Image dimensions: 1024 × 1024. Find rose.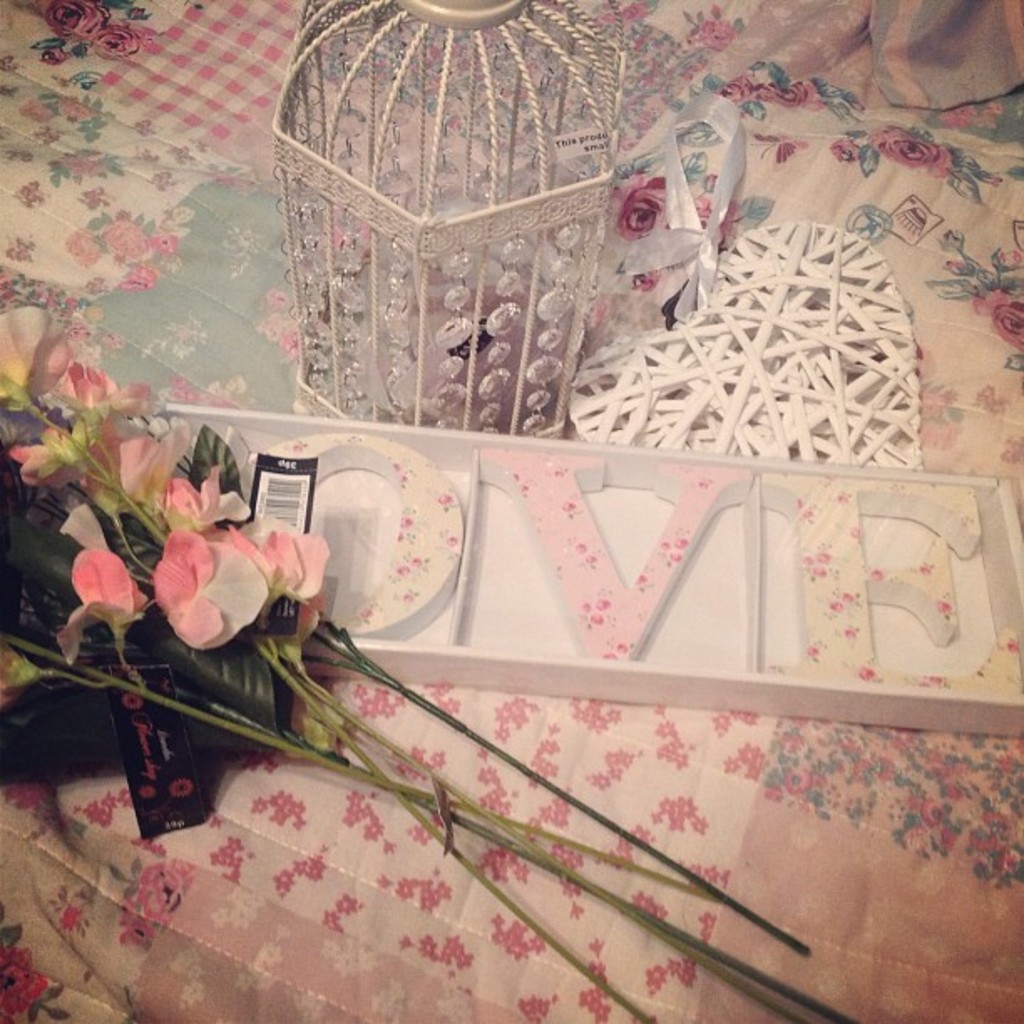
[left=90, top=20, right=134, bottom=59].
